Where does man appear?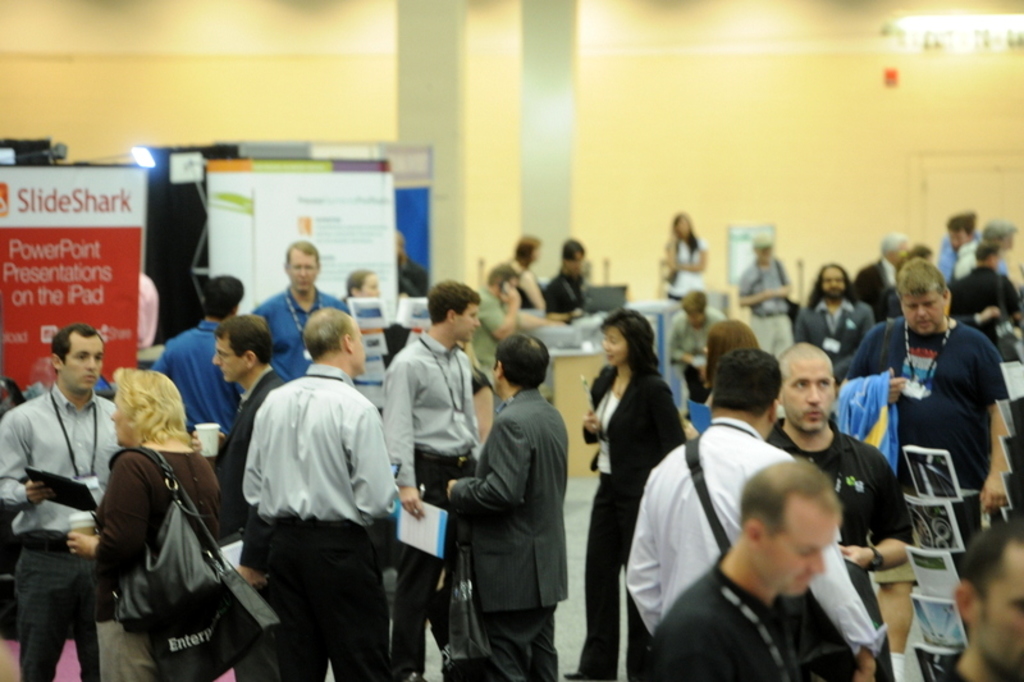
Appears at [205, 299, 291, 557].
